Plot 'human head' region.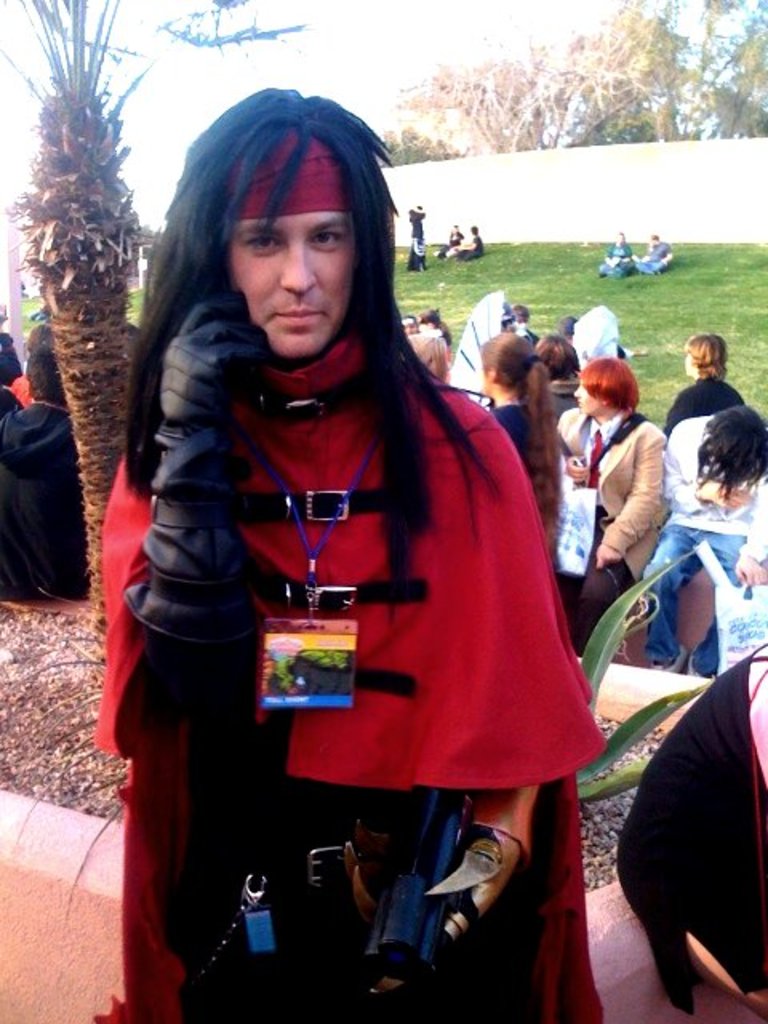
Plotted at [557,317,574,342].
